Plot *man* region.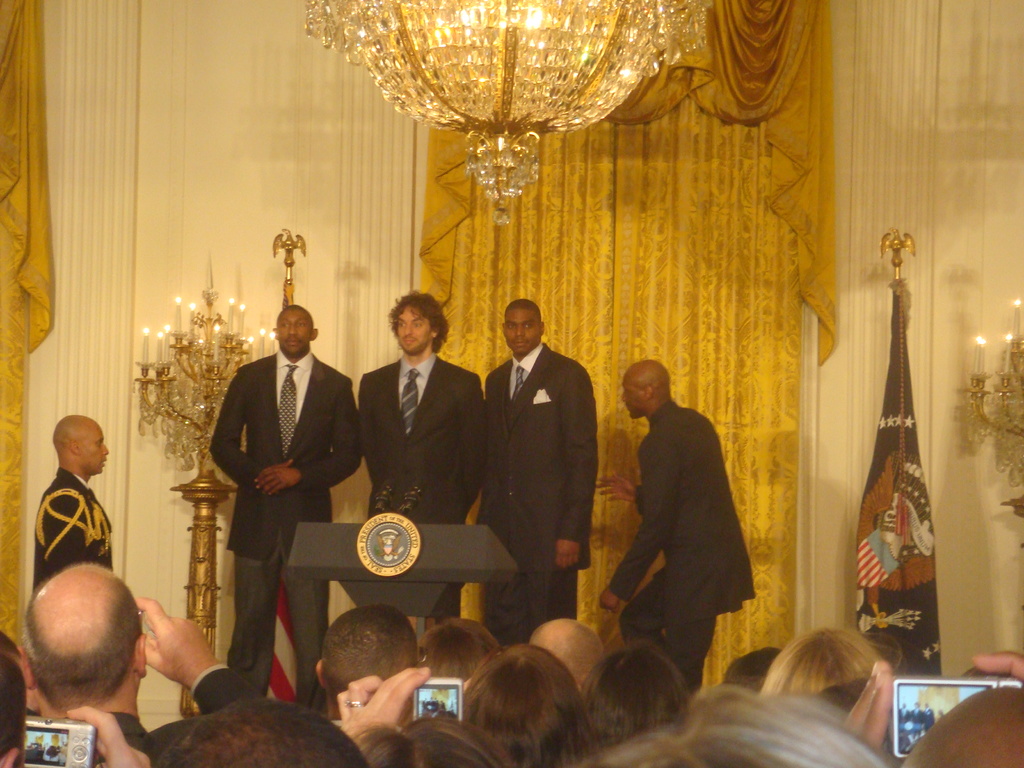
Plotted at l=31, t=413, r=111, b=591.
